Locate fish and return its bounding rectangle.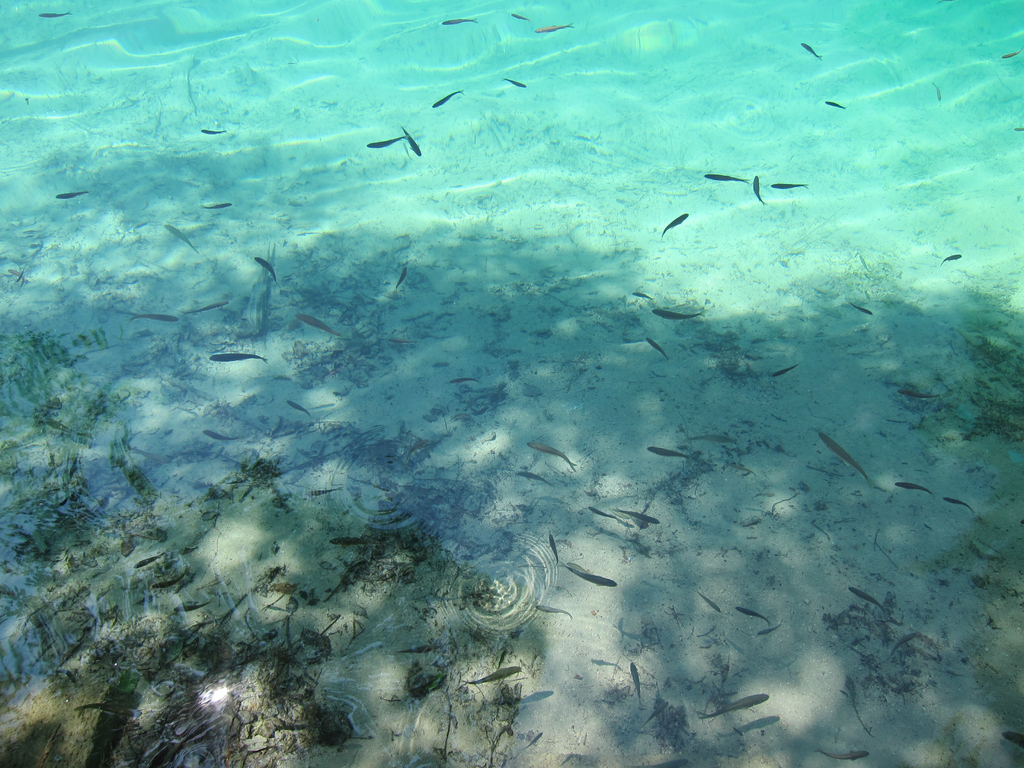
(935,81,941,101).
